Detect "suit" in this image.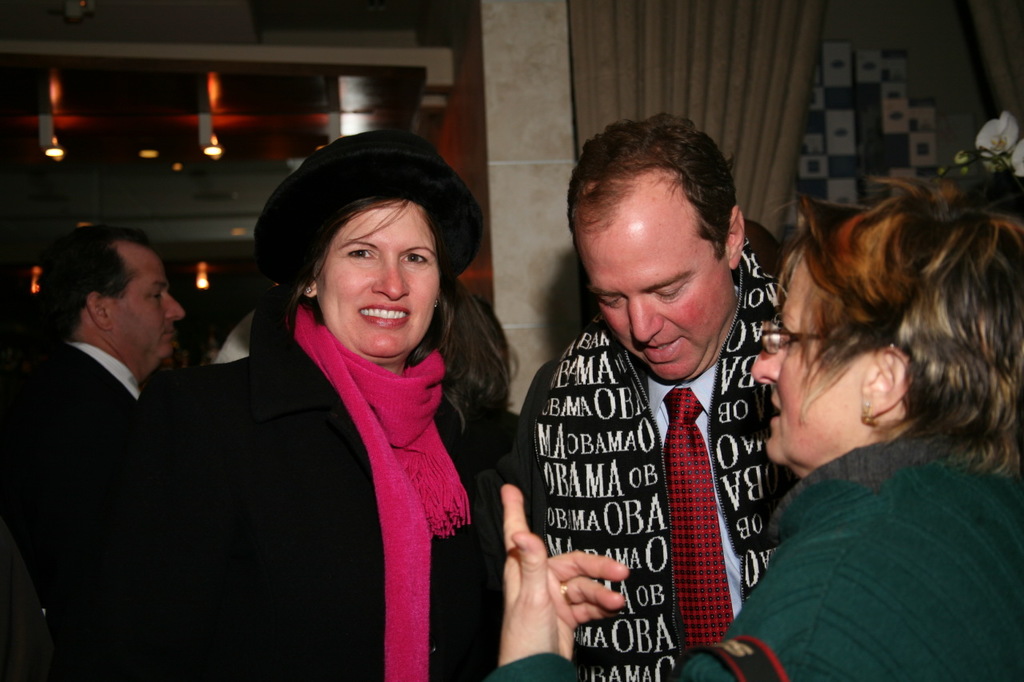
Detection: {"left": 1, "top": 341, "right": 143, "bottom": 677}.
